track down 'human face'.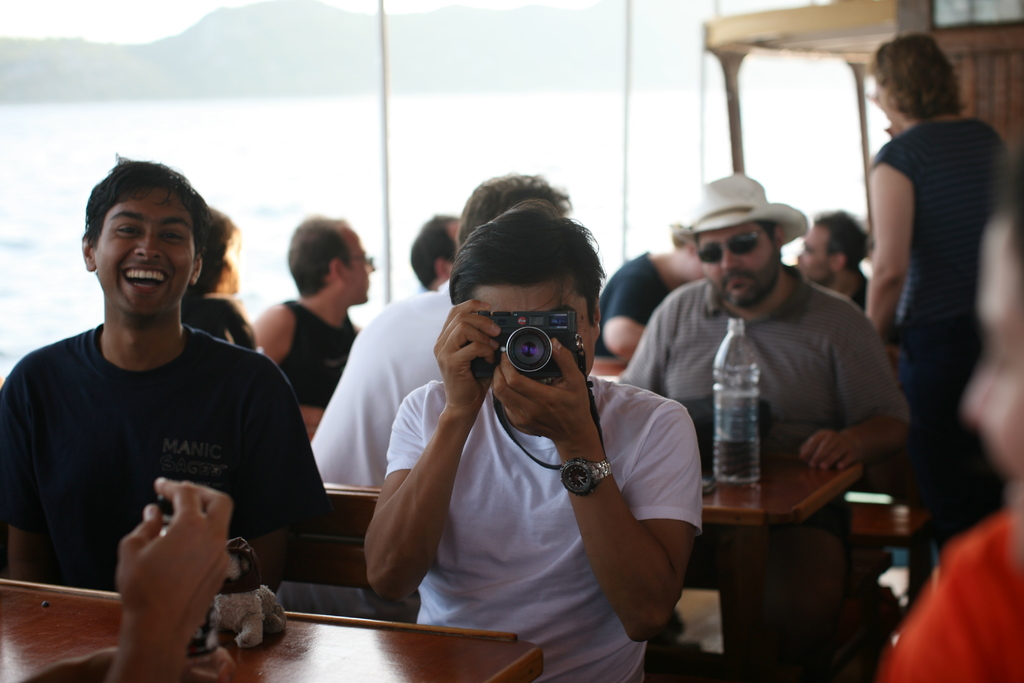
Tracked to [791,232,829,293].
